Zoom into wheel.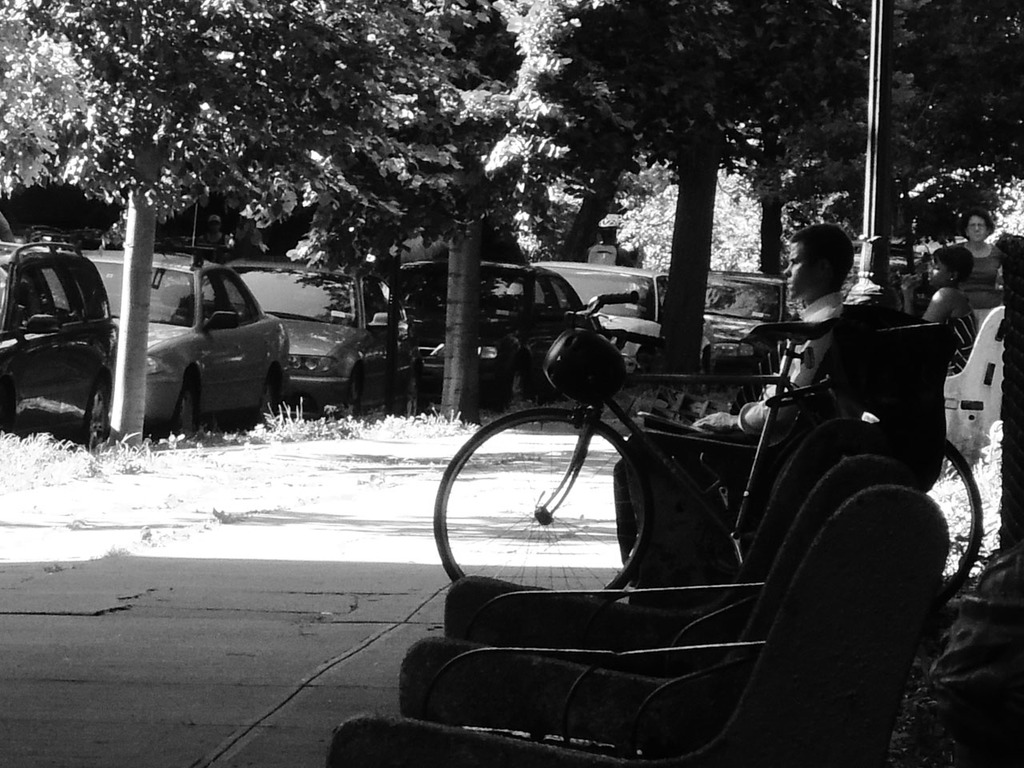
Zoom target: pyautogui.locateOnScreen(917, 430, 986, 586).
